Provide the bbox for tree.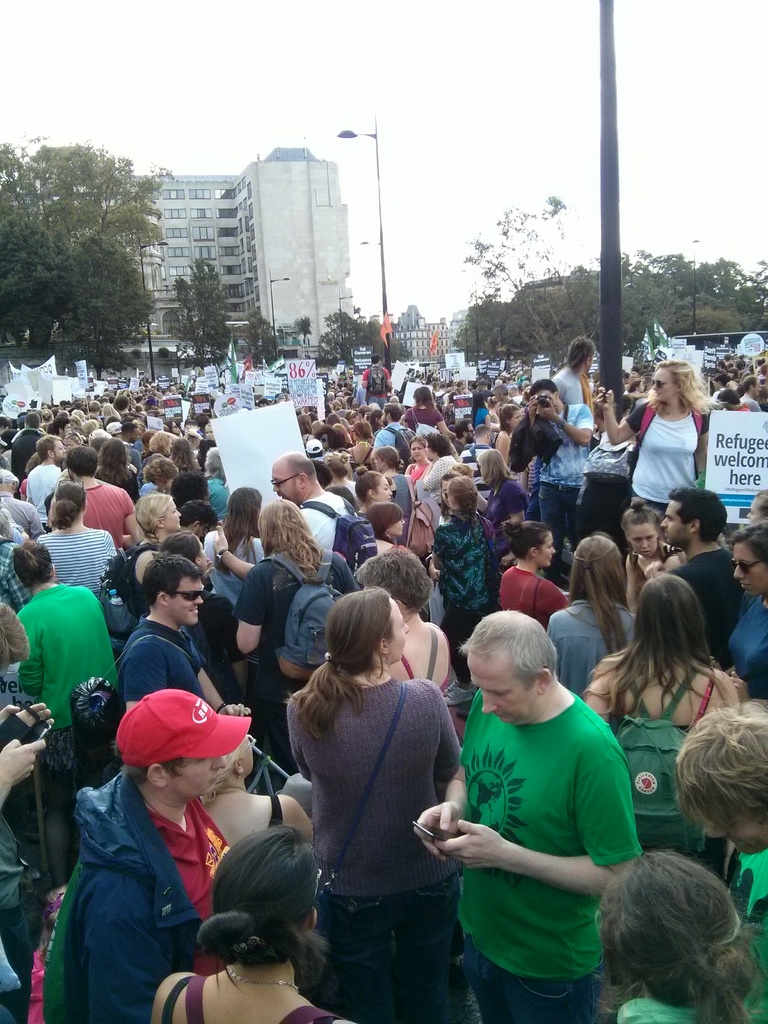
locate(459, 198, 597, 369).
